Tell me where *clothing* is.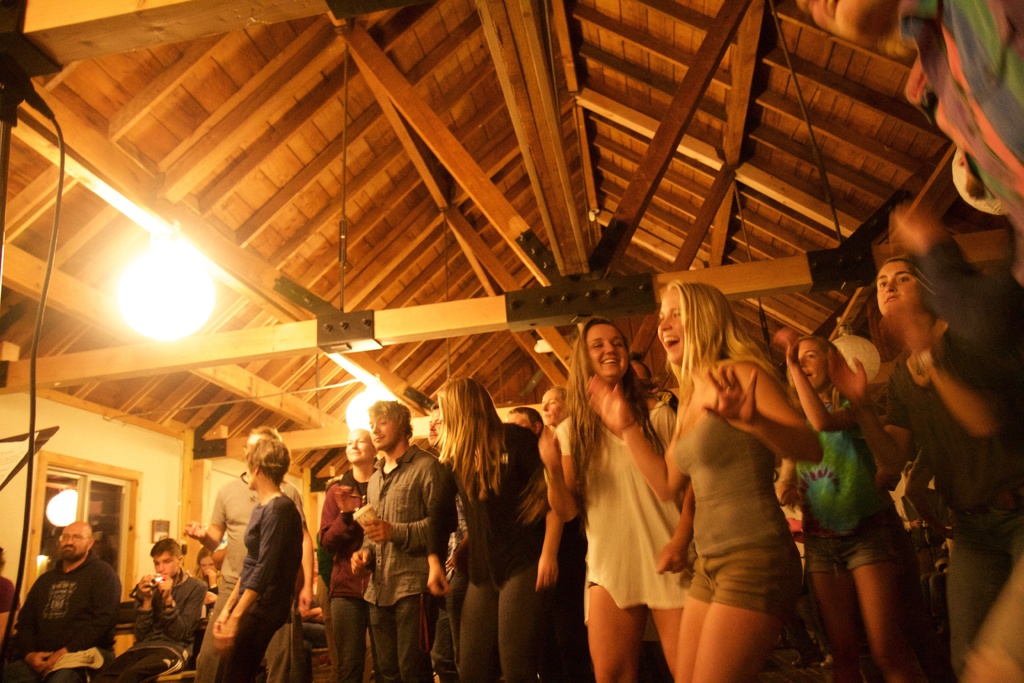
*clothing* is at bbox(325, 467, 371, 672).
